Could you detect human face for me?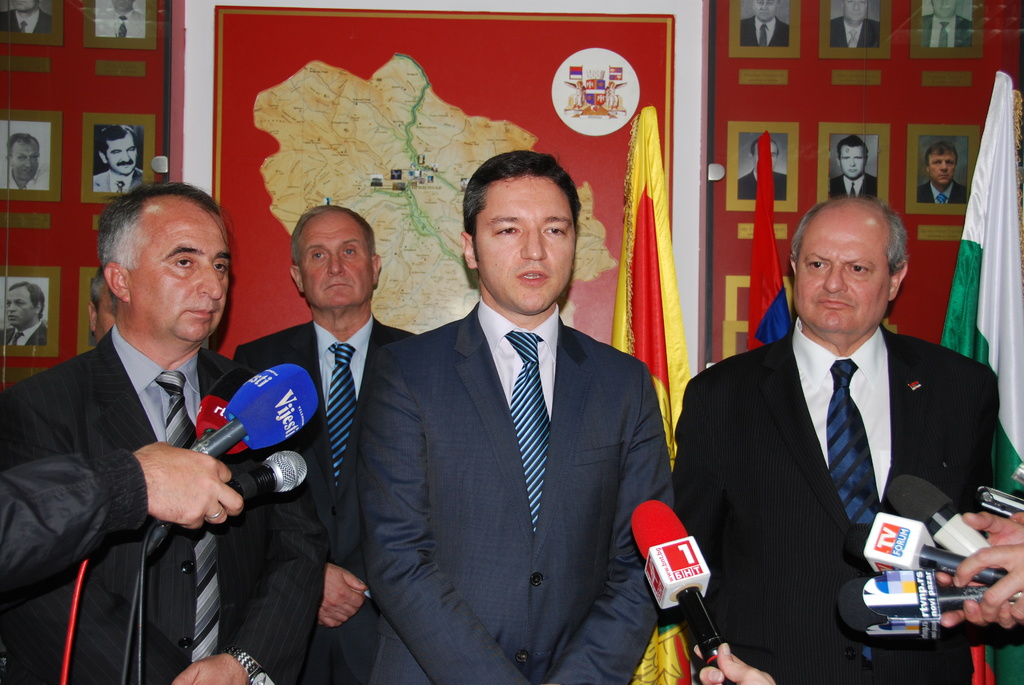
Detection result: <region>796, 219, 890, 331</region>.
